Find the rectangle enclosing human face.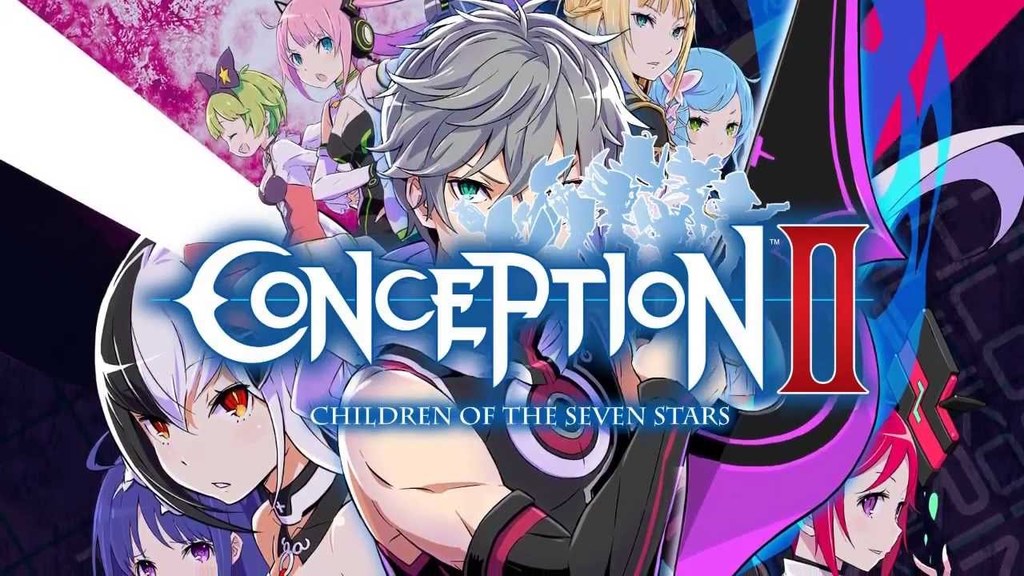
[x1=211, y1=109, x2=270, y2=154].
